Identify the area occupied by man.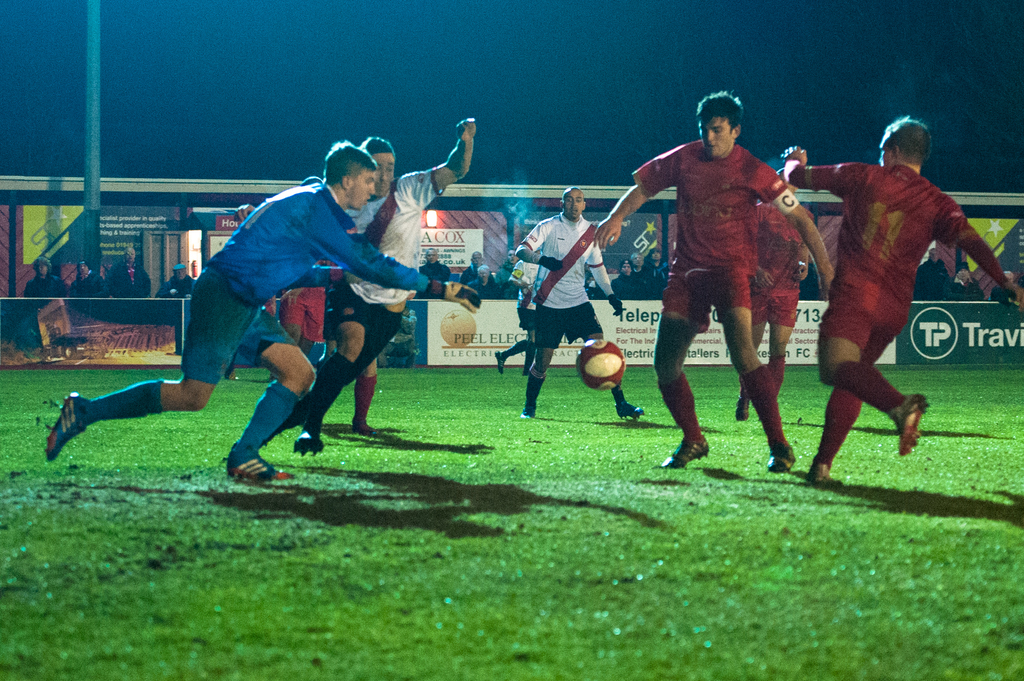
Area: BBox(154, 262, 196, 298).
